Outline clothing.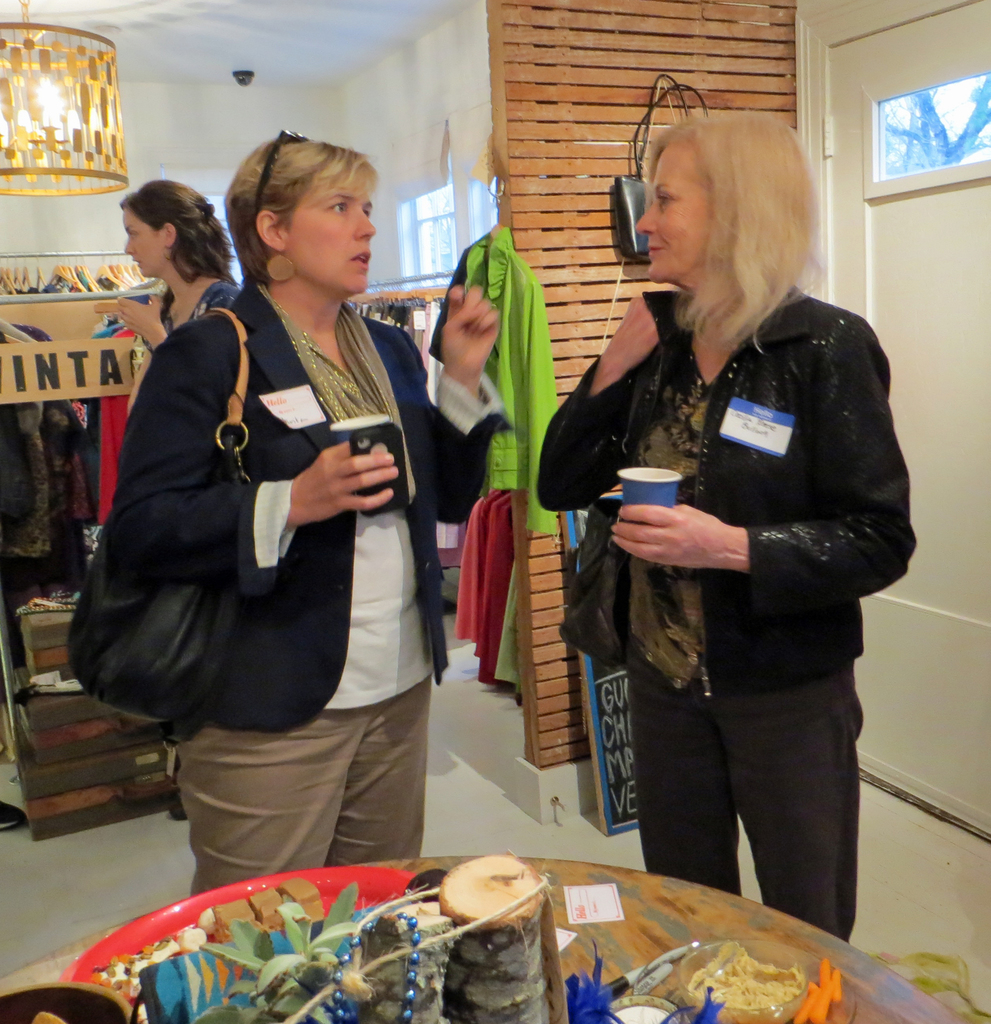
Outline: x1=538 y1=283 x2=915 y2=946.
